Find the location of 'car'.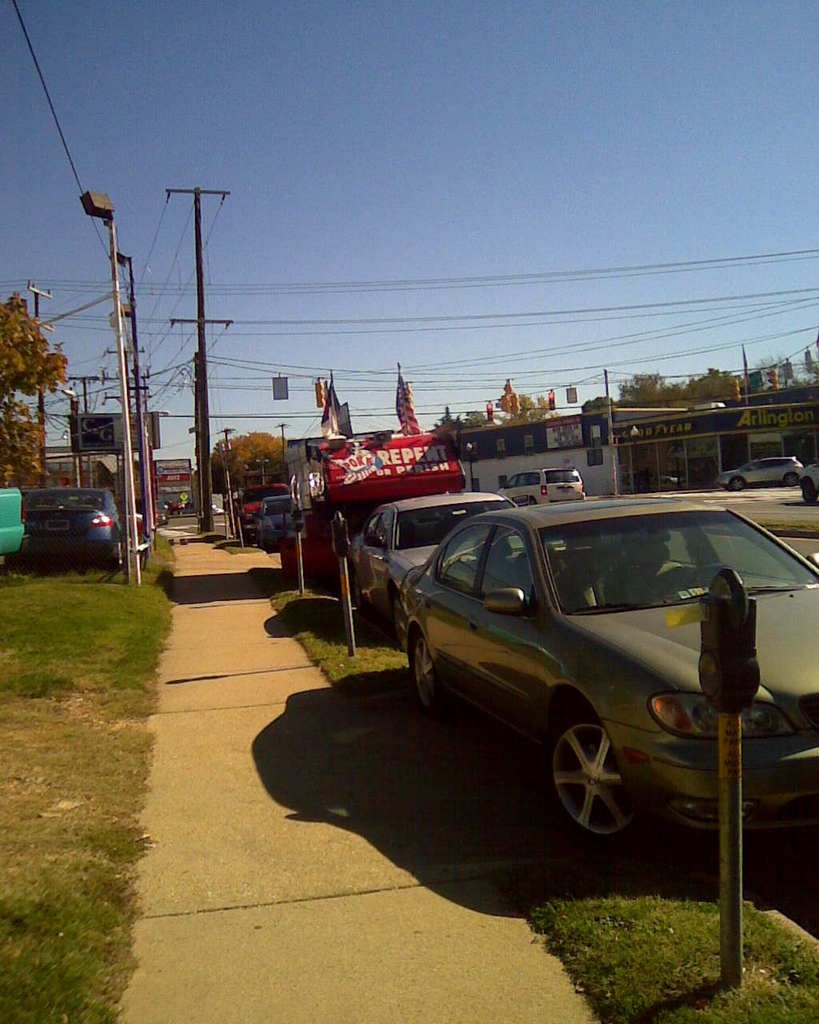
Location: BBox(262, 494, 301, 558).
